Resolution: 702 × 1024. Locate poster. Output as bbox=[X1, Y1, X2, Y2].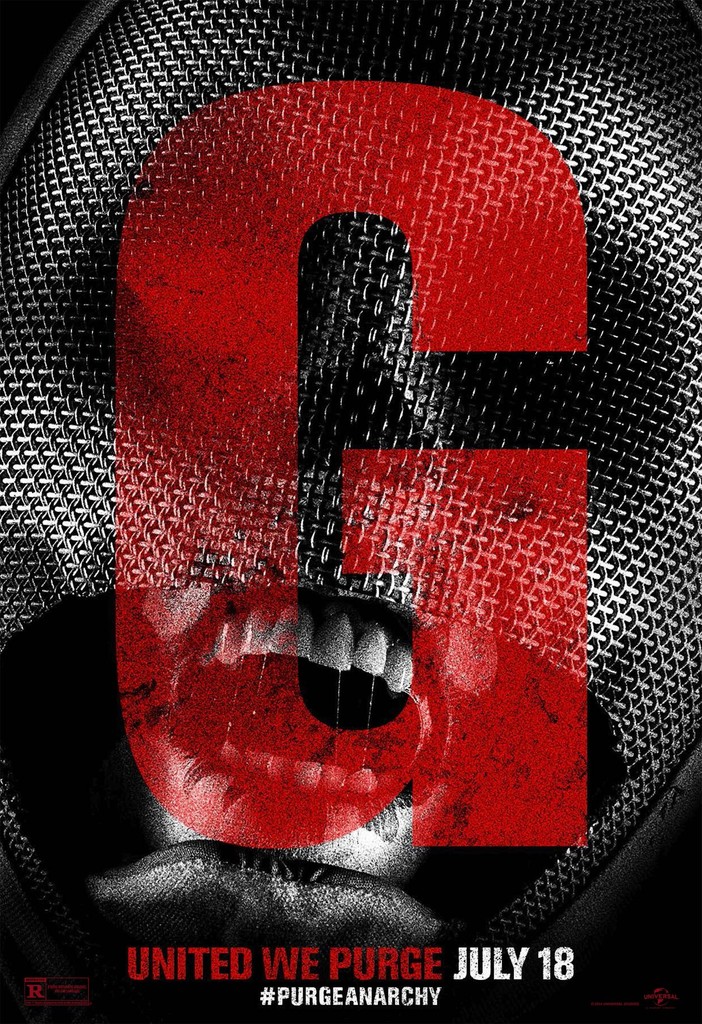
bbox=[0, 0, 701, 1023].
